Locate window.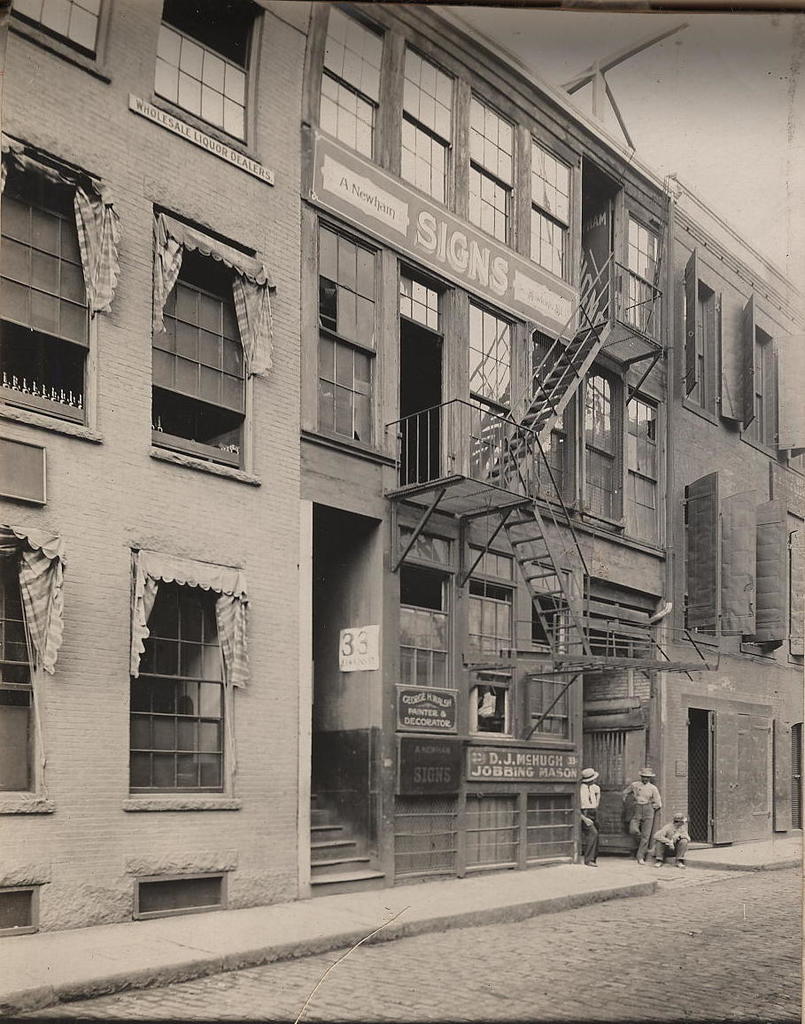
Bounding box: {"x1": 406, "y1": 33, "x2": 458, "y2": 220}.
